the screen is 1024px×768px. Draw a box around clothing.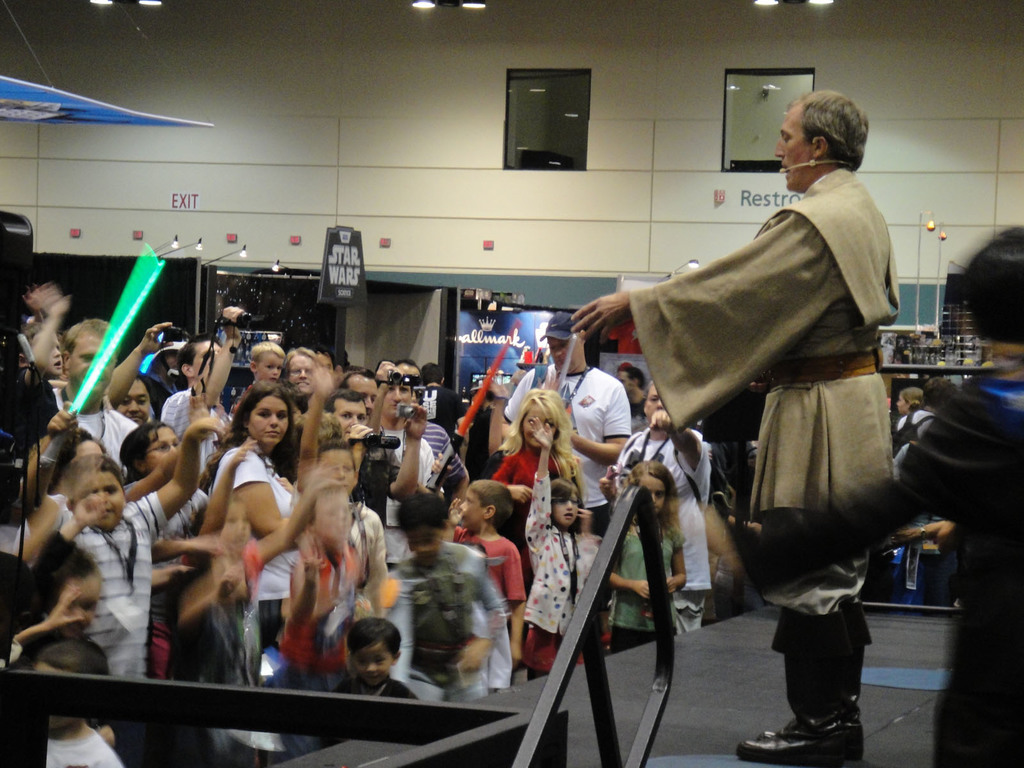
[643, 123, 906, 671].
